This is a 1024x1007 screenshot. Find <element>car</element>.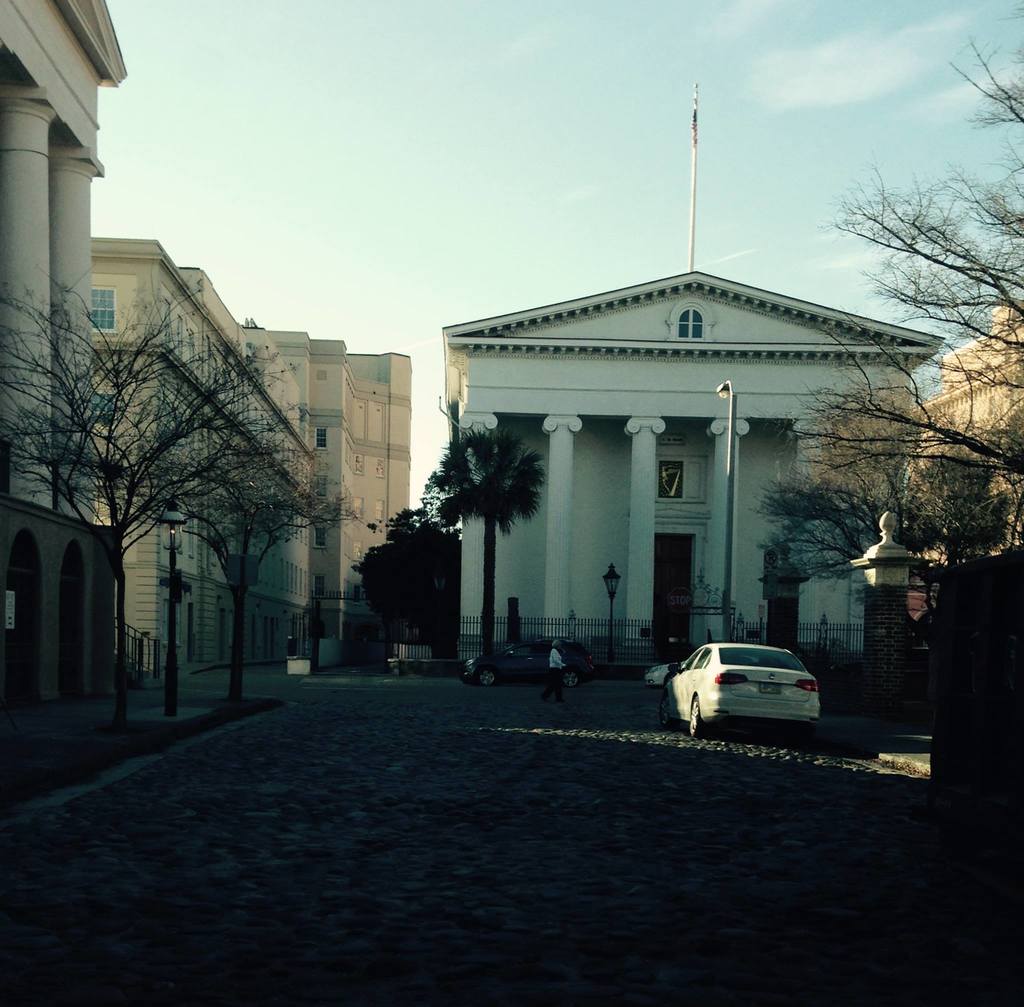
Bounding box: [left=460, top=639, right=594, bottom=689].
